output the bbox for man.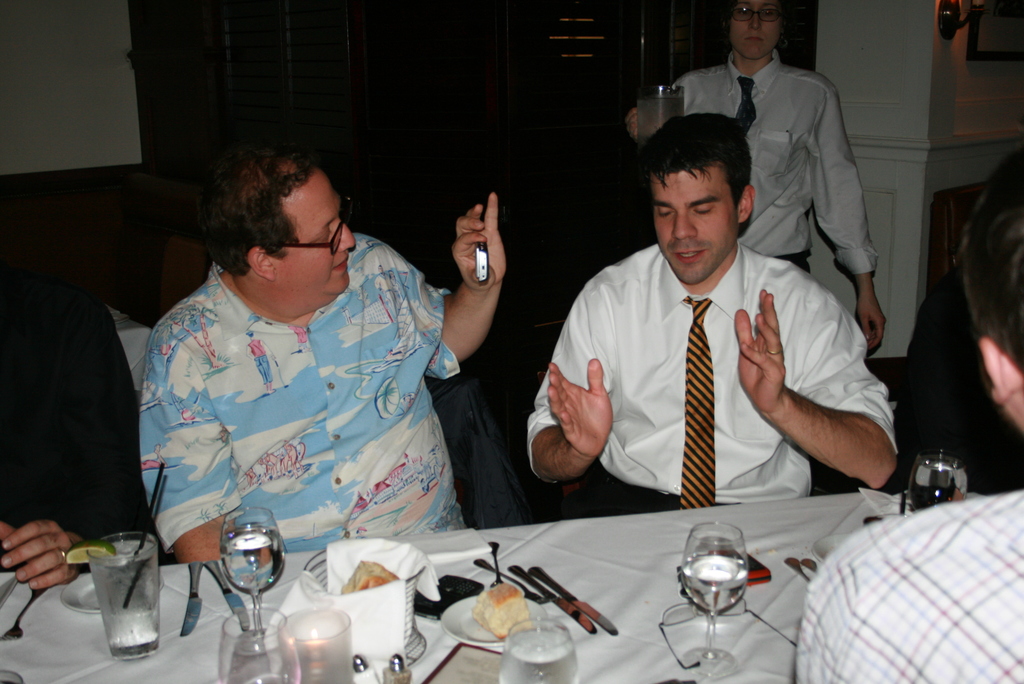
[x1=0, y1=241, x2=148, y2=592].
